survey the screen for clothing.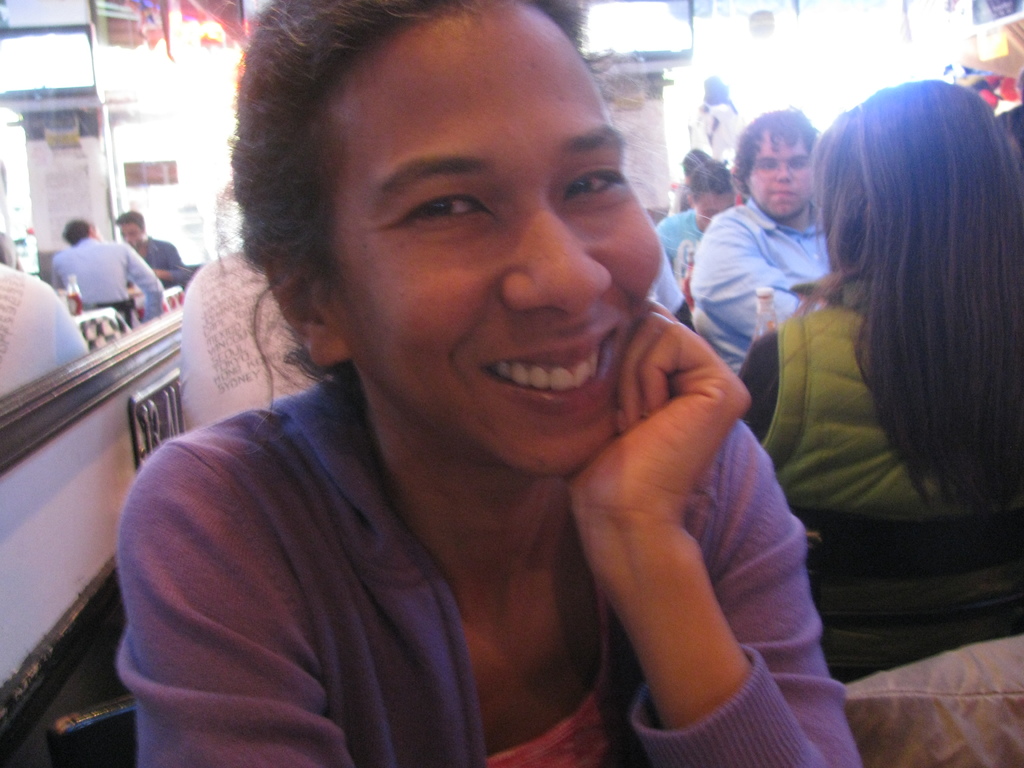
Survey found: locate(689, 196, 834, 372).
